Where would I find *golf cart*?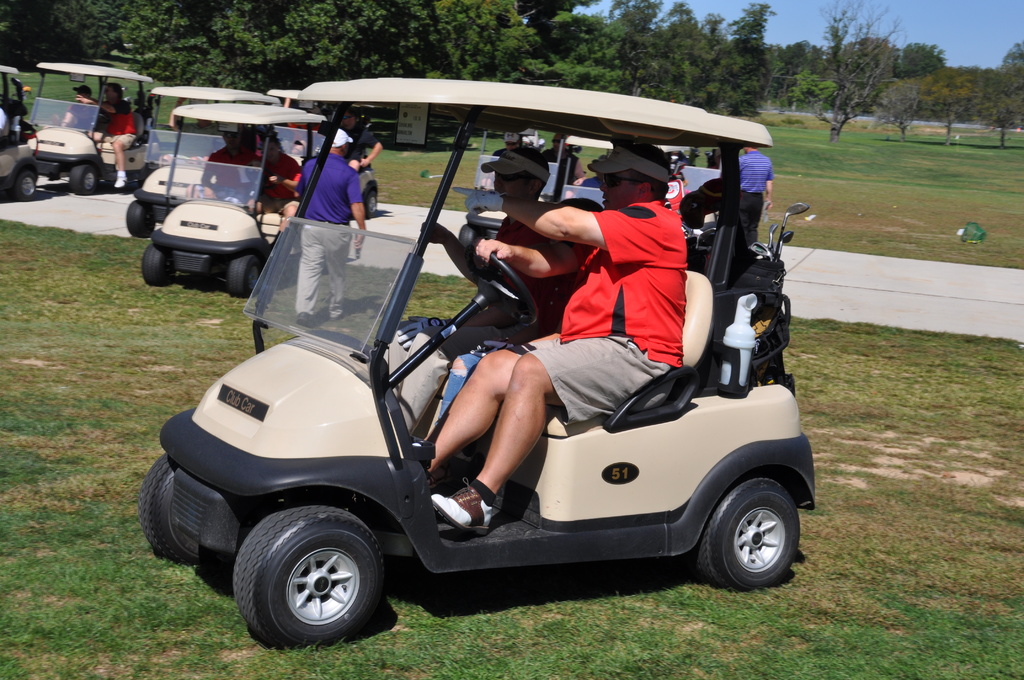
At region(459, 129, 563, 247).
